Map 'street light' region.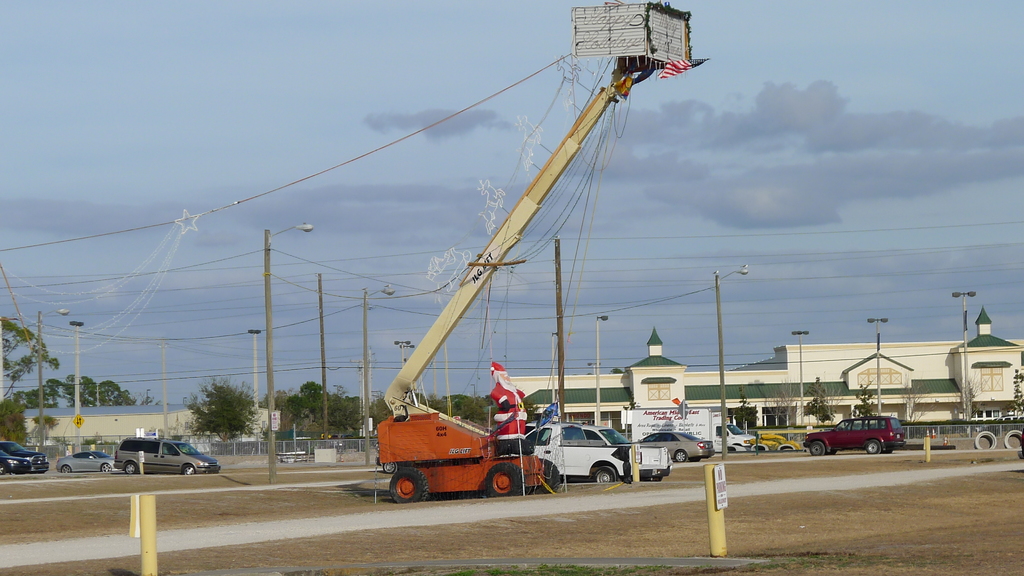
Mapped to (29,305,68,449).
